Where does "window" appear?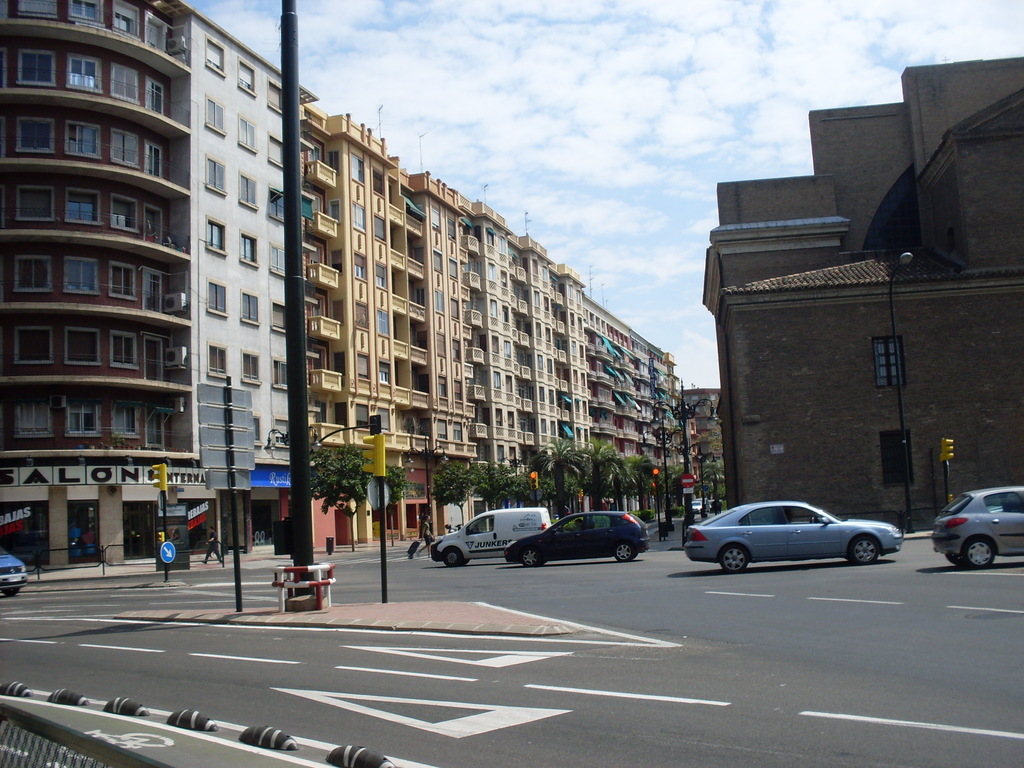
Appears at <box>18,114,58,156</box>.
